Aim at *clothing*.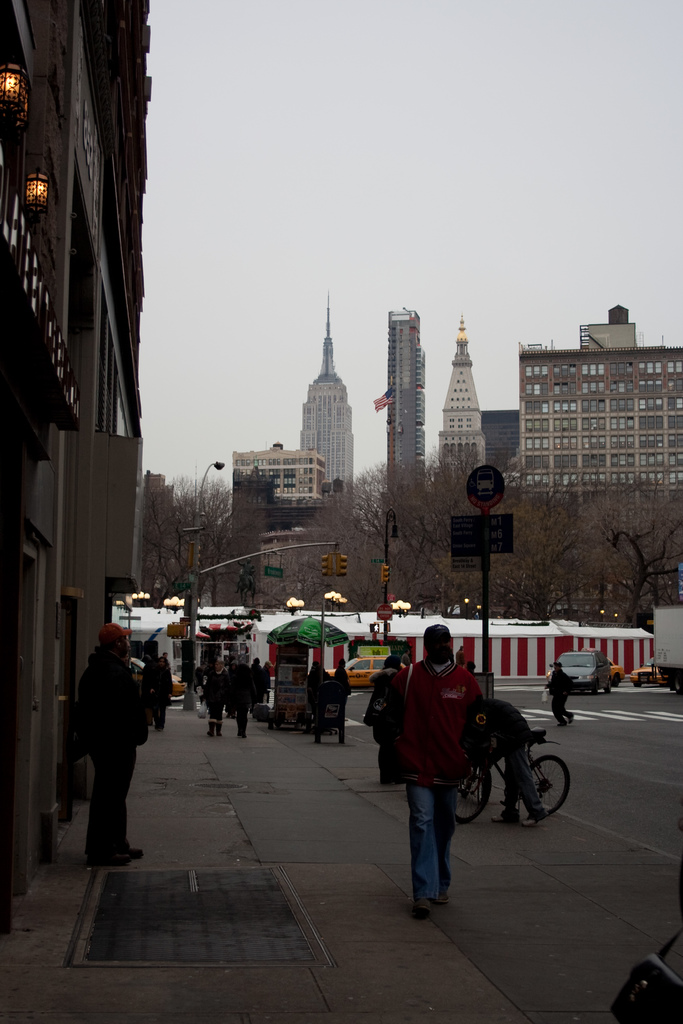
Aimed at (x1=396, y1=650, x2=480, y2=905).
